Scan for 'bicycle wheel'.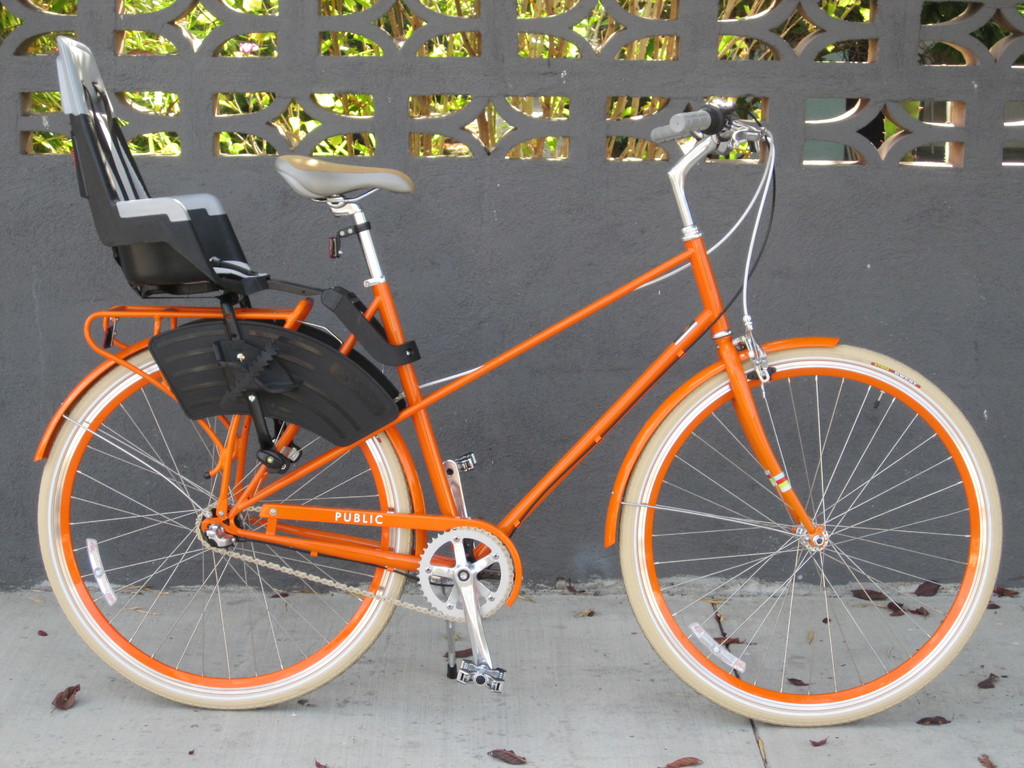
Scan result: box=[606, 339, 1010, 732].
